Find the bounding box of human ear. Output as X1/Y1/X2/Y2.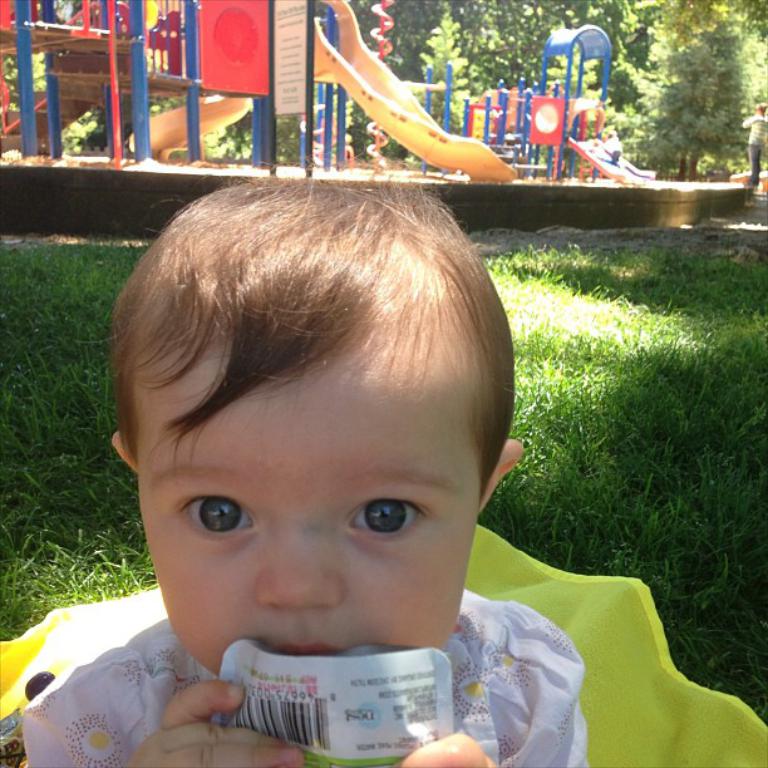
476/437/528/515.
